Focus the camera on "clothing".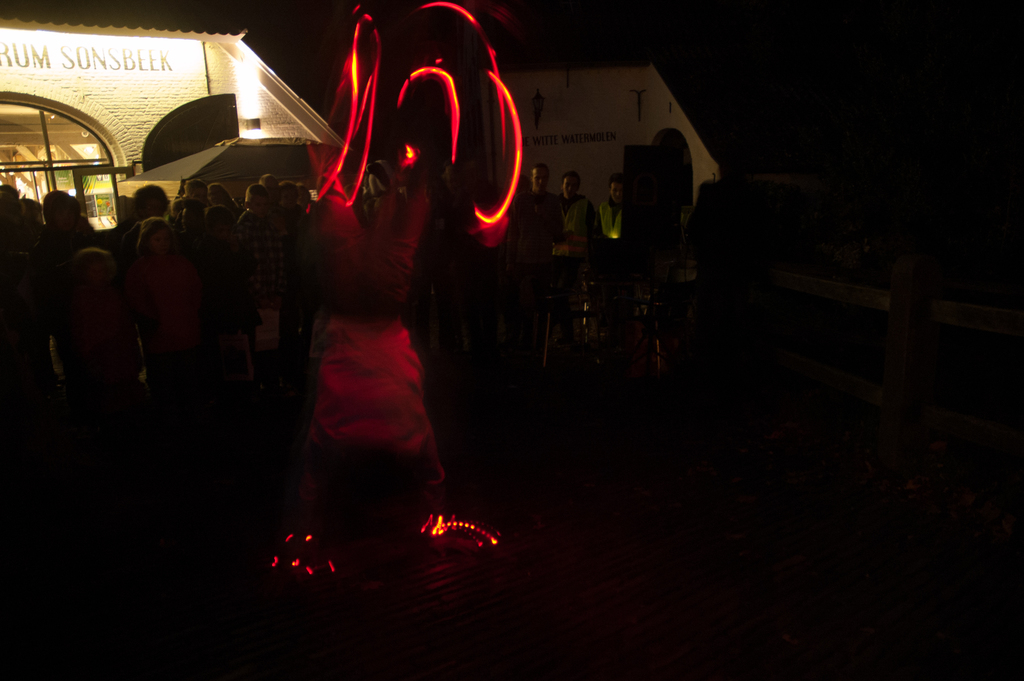
Focus region: 519 185 557 244.
